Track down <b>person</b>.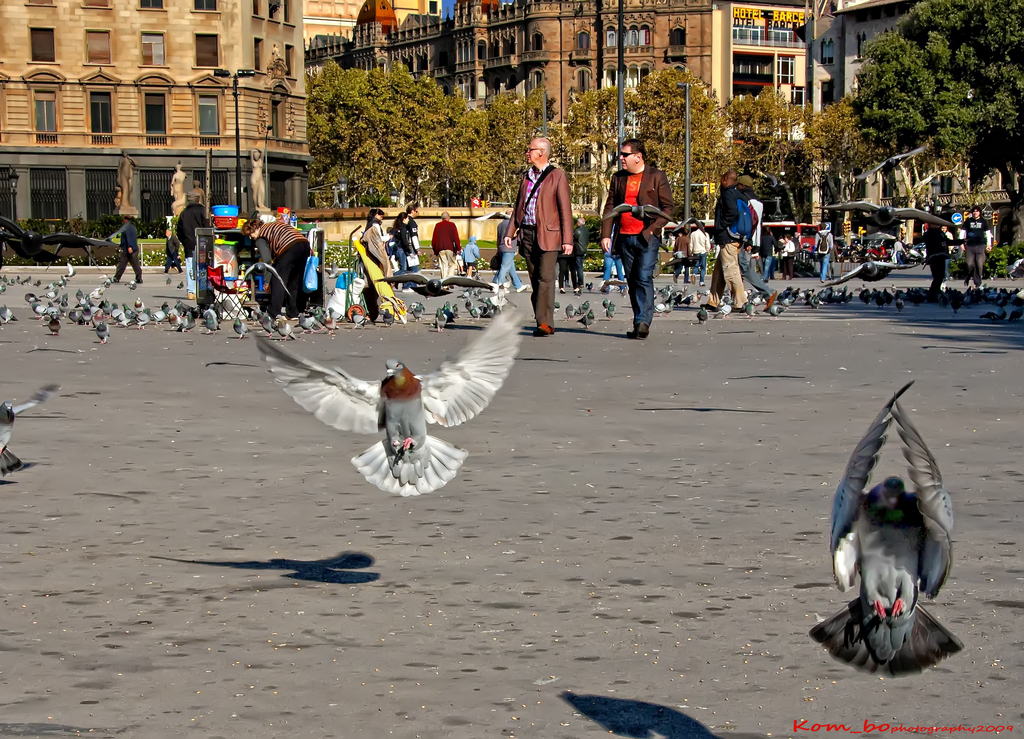
Tracked to box=[813, 231, 834, 281].
